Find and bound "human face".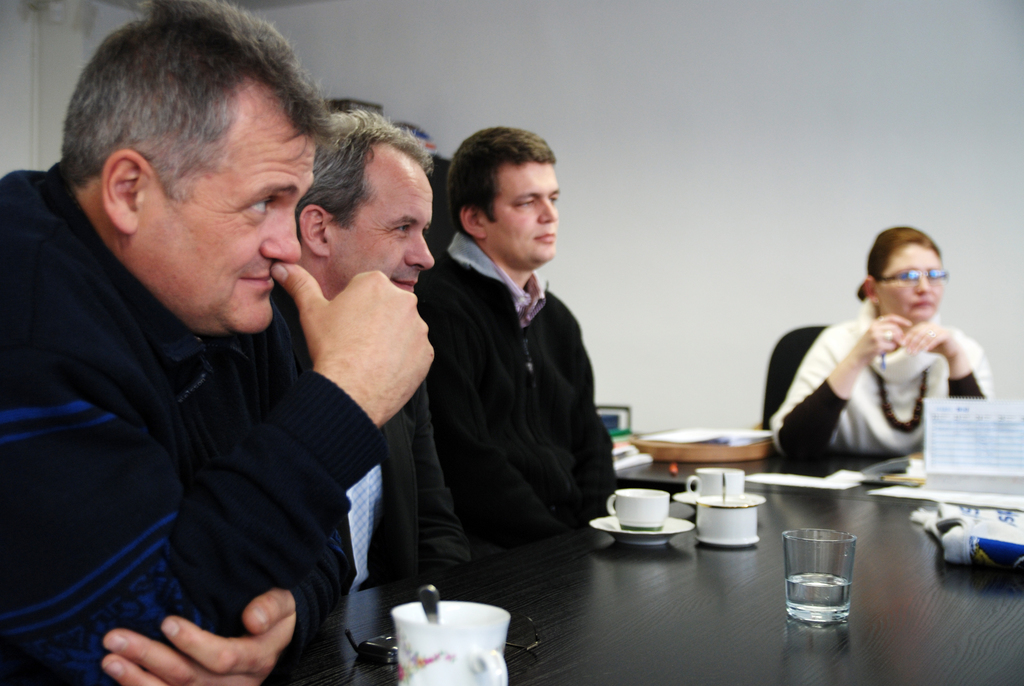
Bound: left=329, top=141, right=436, bottom=292.
